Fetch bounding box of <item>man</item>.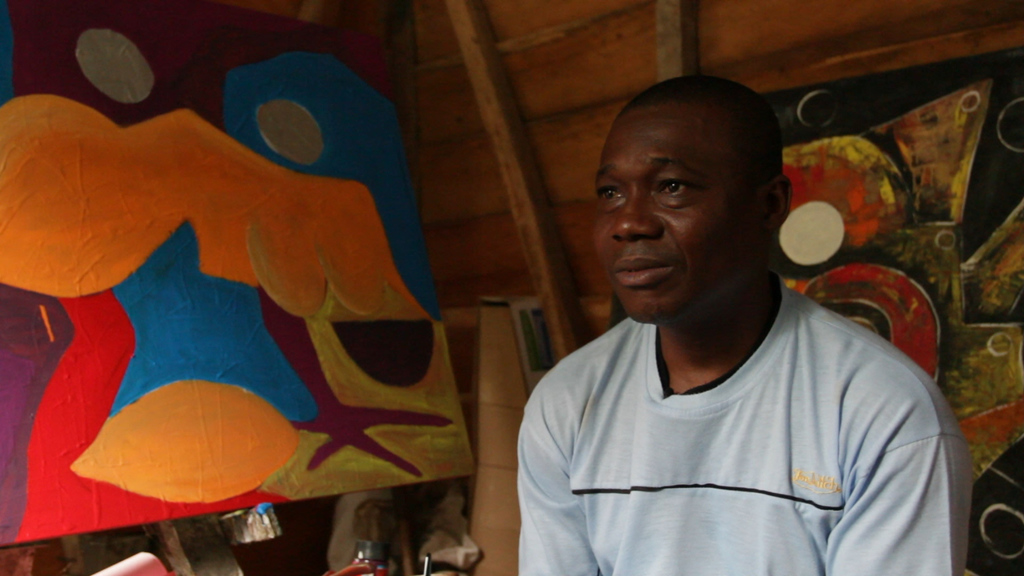
Bbox: crop(479, 68, 970, 564).
